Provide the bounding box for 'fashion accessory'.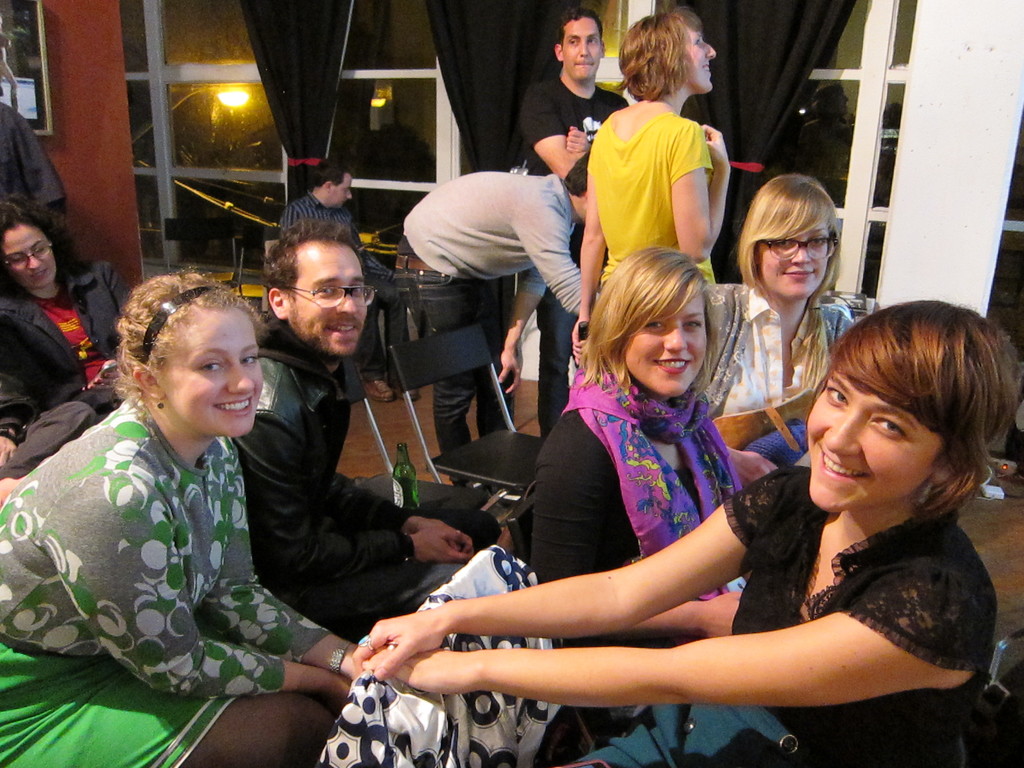
select_region(326, 639, 353, 675).
